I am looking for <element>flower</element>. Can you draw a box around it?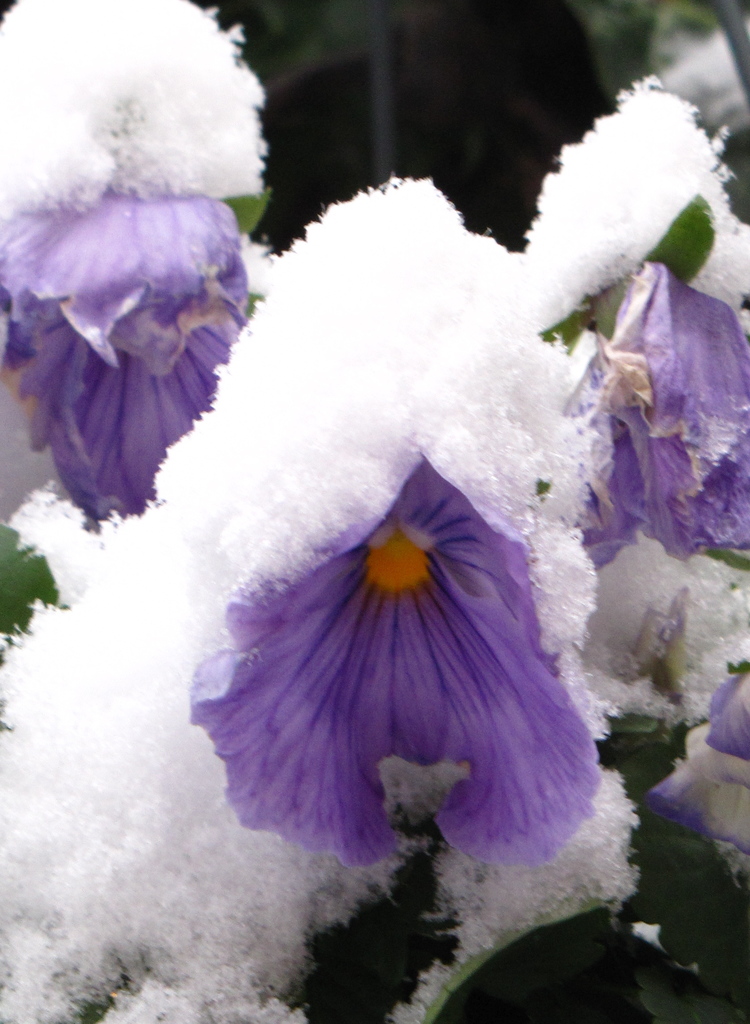
Sure, the bounding box is {"x1": 182, "y1": 456, "x2": 610, "y2": 872}.
